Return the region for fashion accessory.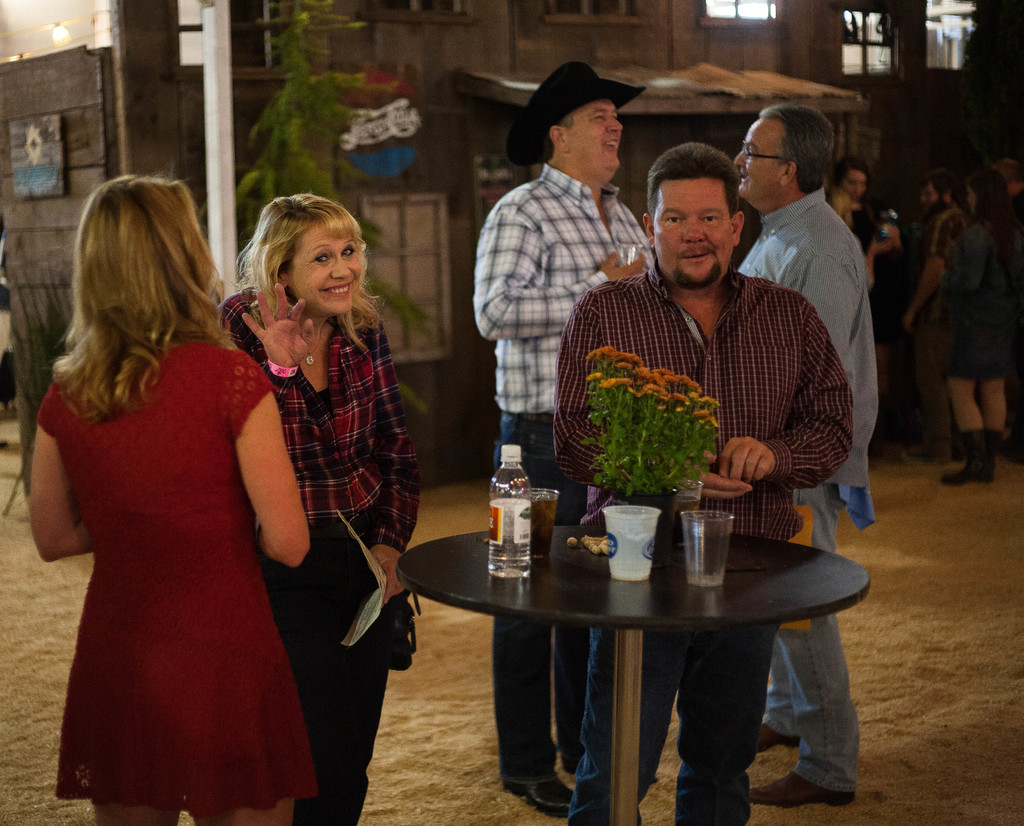
[x1=503, y1=57, x2=648, y2=166].
